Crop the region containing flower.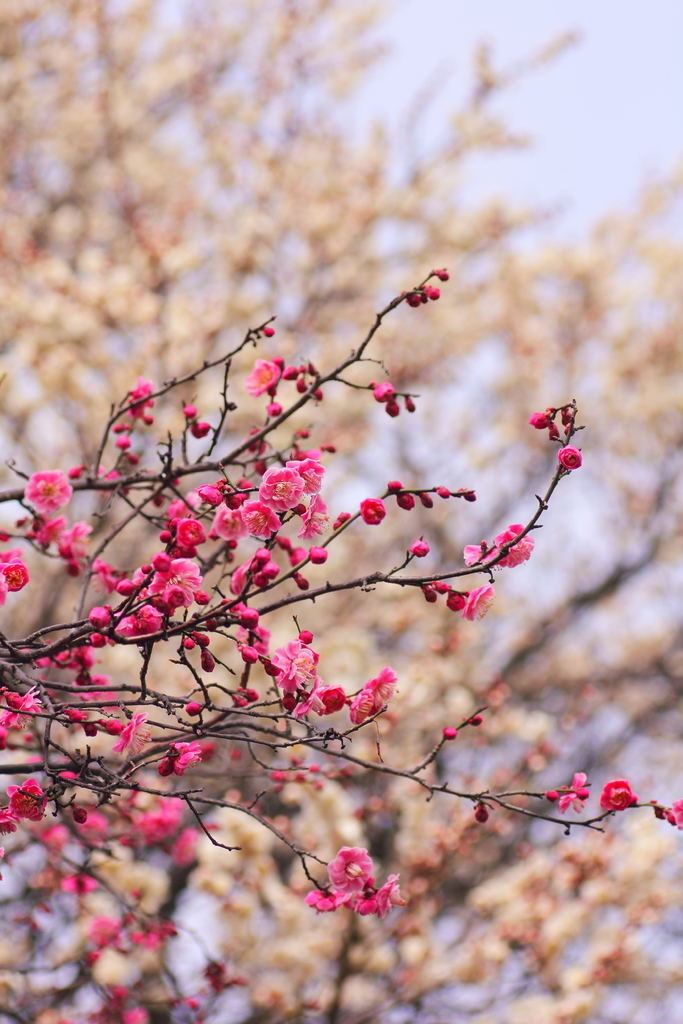
Crop region: select_region(602, 776, 633, 815).
